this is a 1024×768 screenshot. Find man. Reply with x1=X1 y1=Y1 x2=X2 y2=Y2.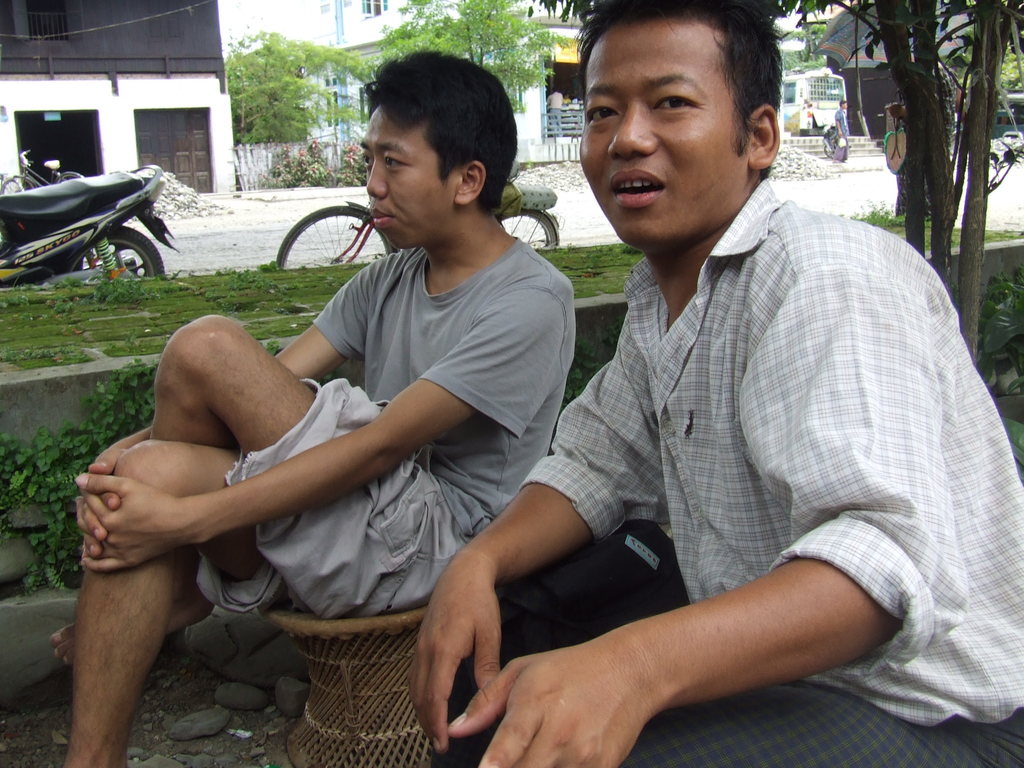
x1=392 y1=31 x2=1002 y2=767.
